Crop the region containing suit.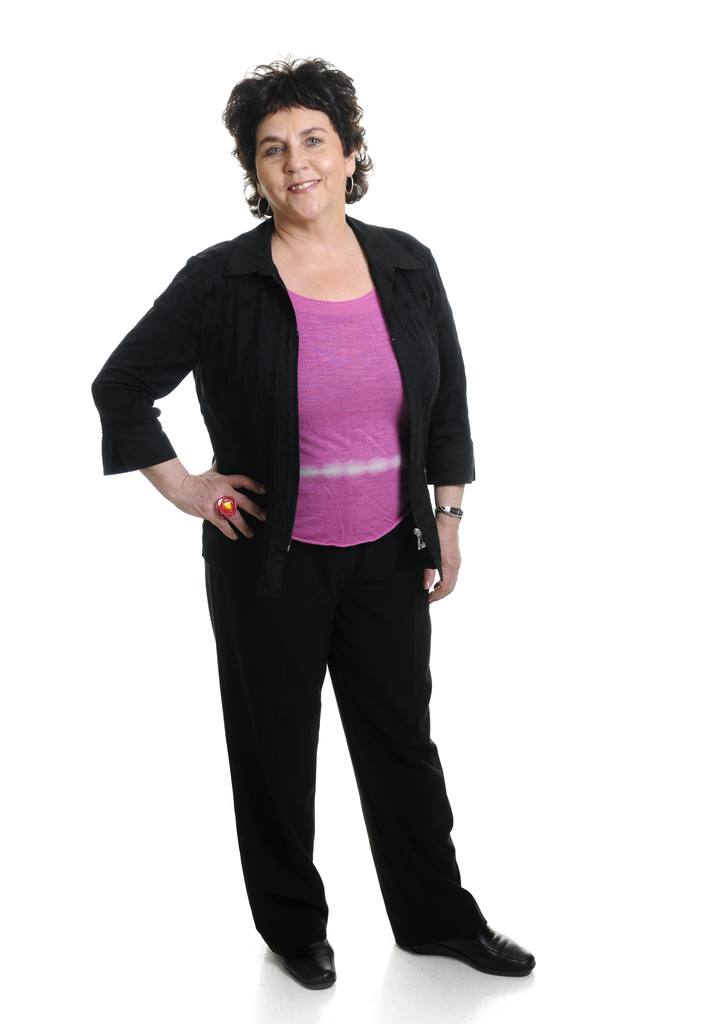
Crop region: bbox=(129, 168, 487, 980).
